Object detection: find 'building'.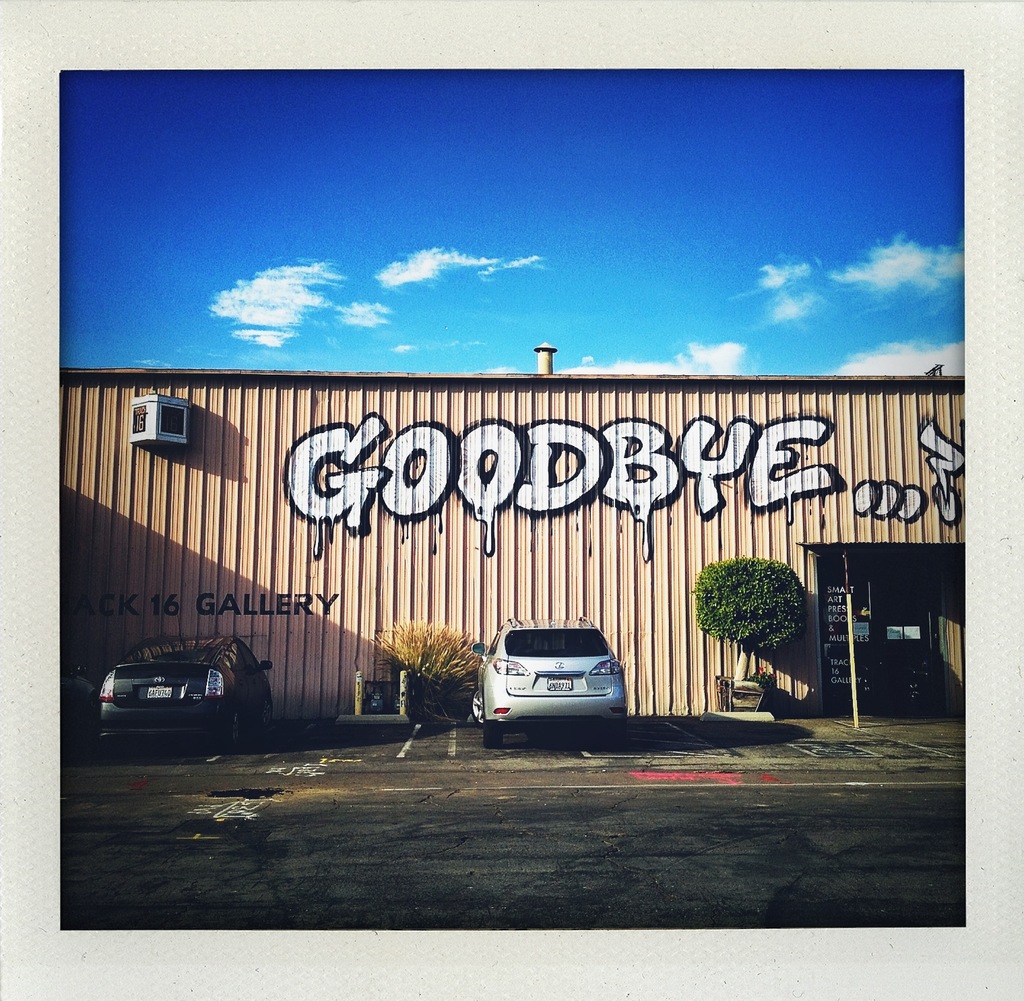
bbox=(59, 342, 963, 712).
